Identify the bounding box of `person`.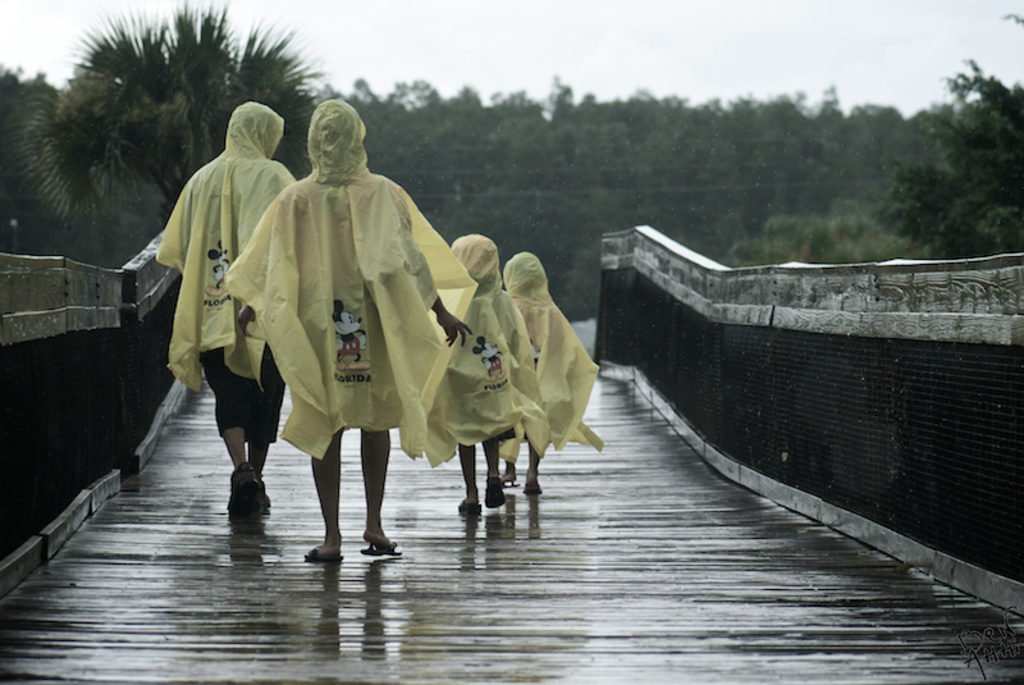
bbox=[157, 104, 297, 516].
